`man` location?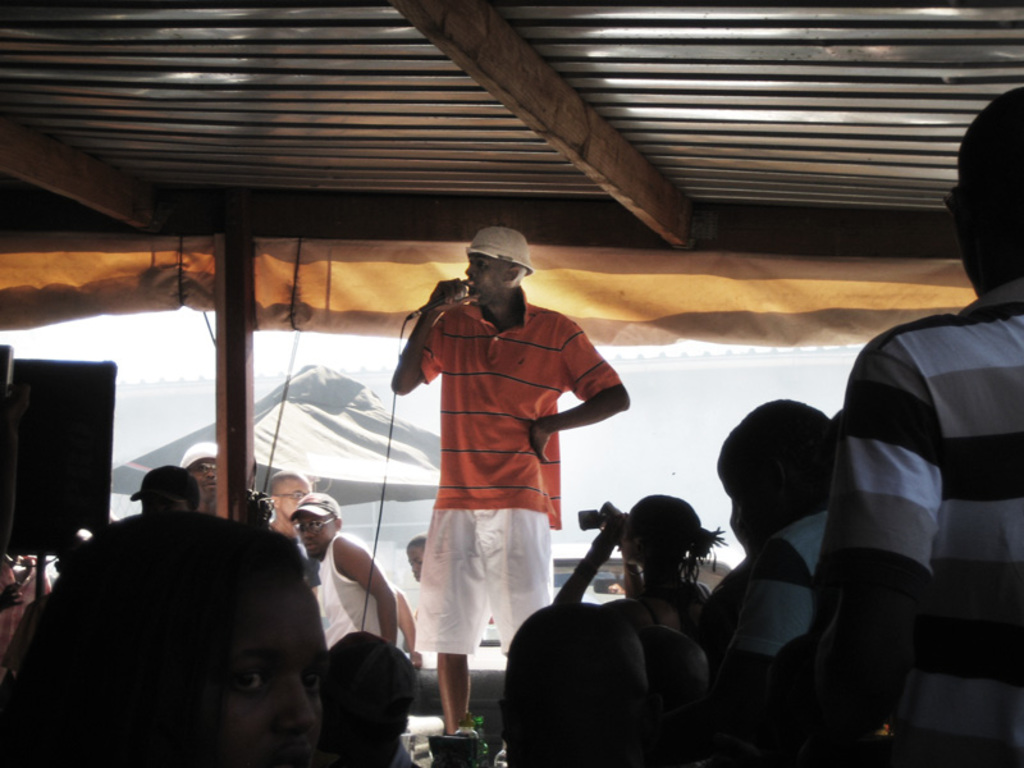
<box>177,440,219,517</box>
